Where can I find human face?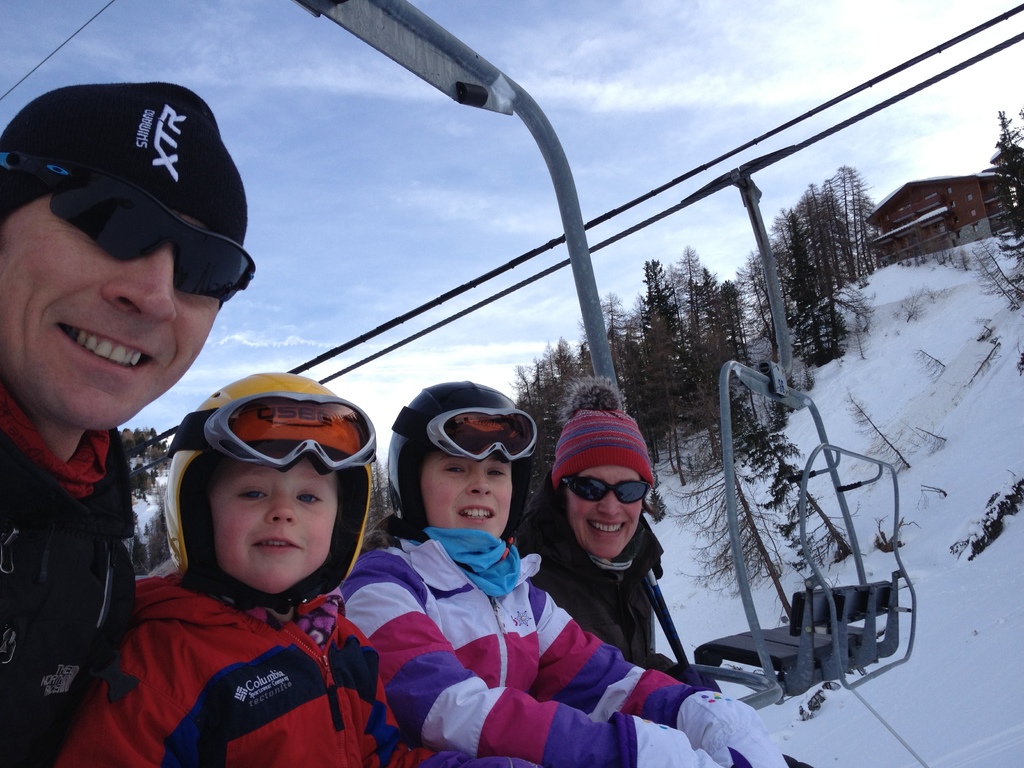
You can find it at (562,463,650,562).
